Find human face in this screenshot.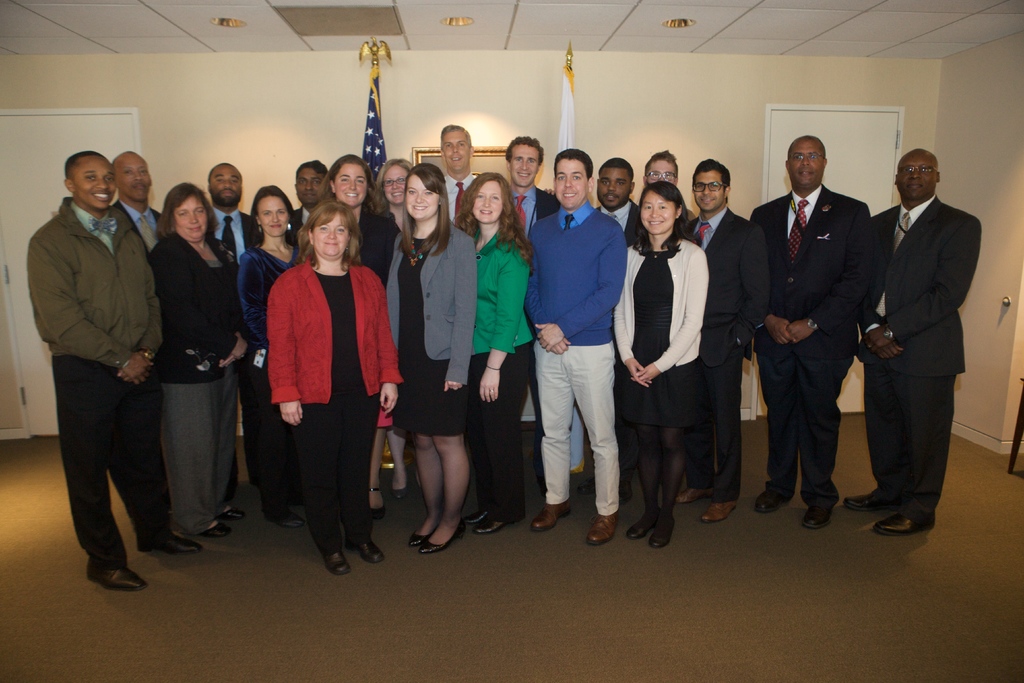
The bounding box for human face is bbox=(76, 163, 116, 211).
